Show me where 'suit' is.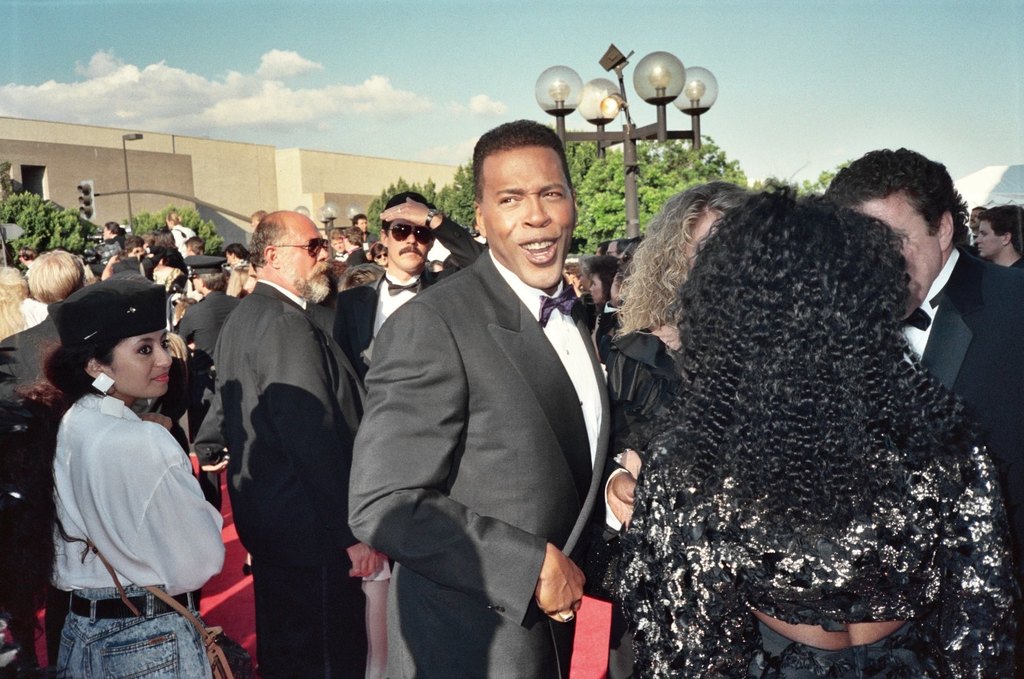
'suit' is at 894,248,1023,579.
